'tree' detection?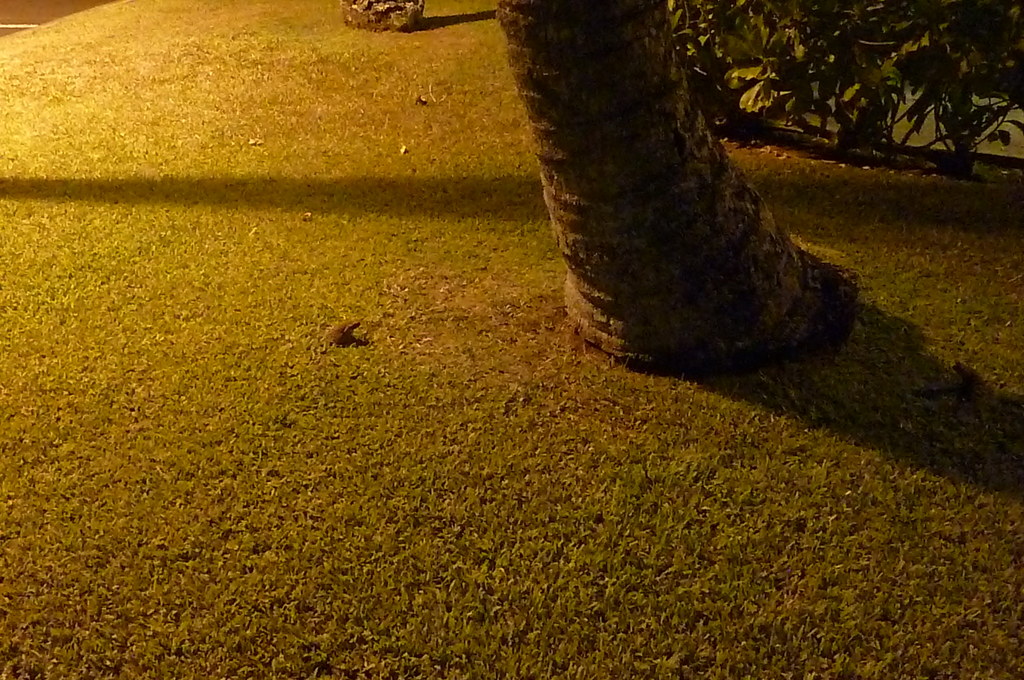
[left=666, top=0, right=1023, bottom=170]
